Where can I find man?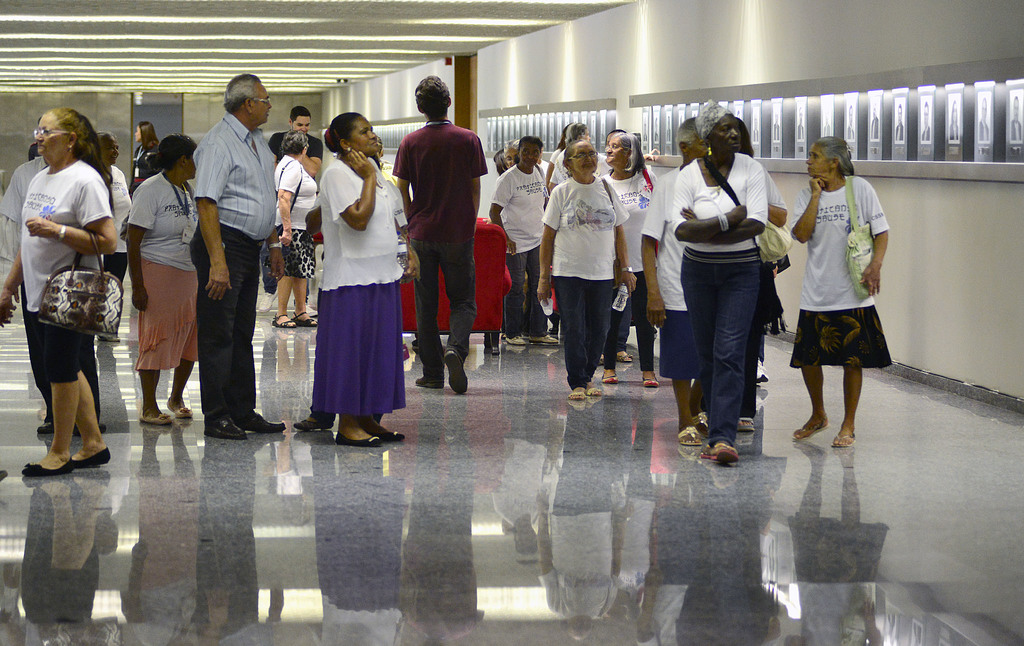
You can find it at bbox=[187, 70, 287, 440].
